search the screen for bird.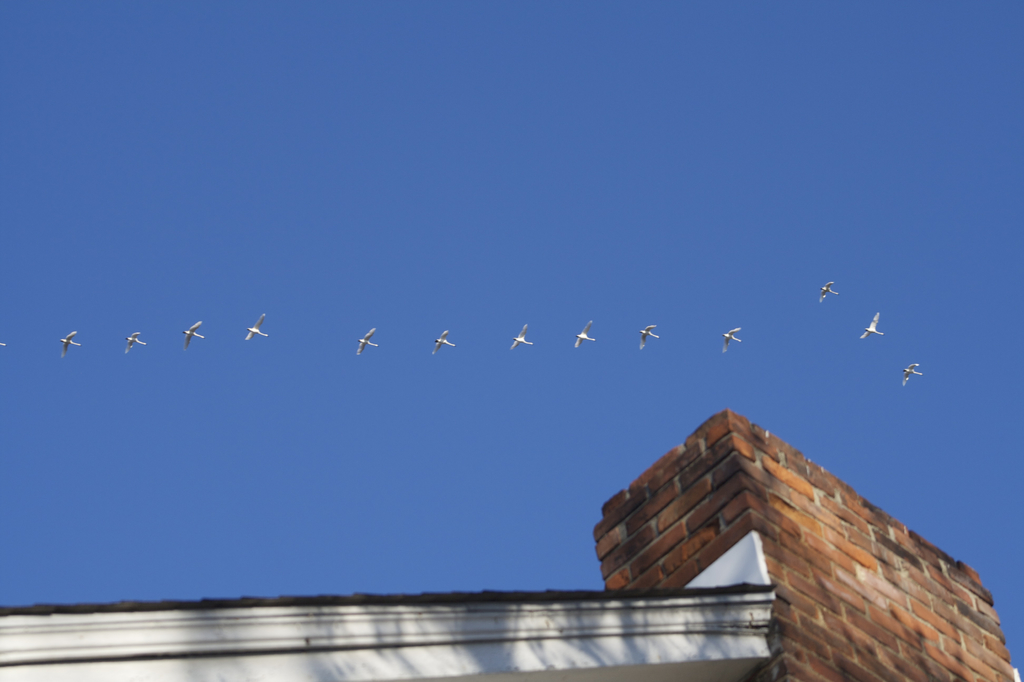
Found at 244,315,267,343.
